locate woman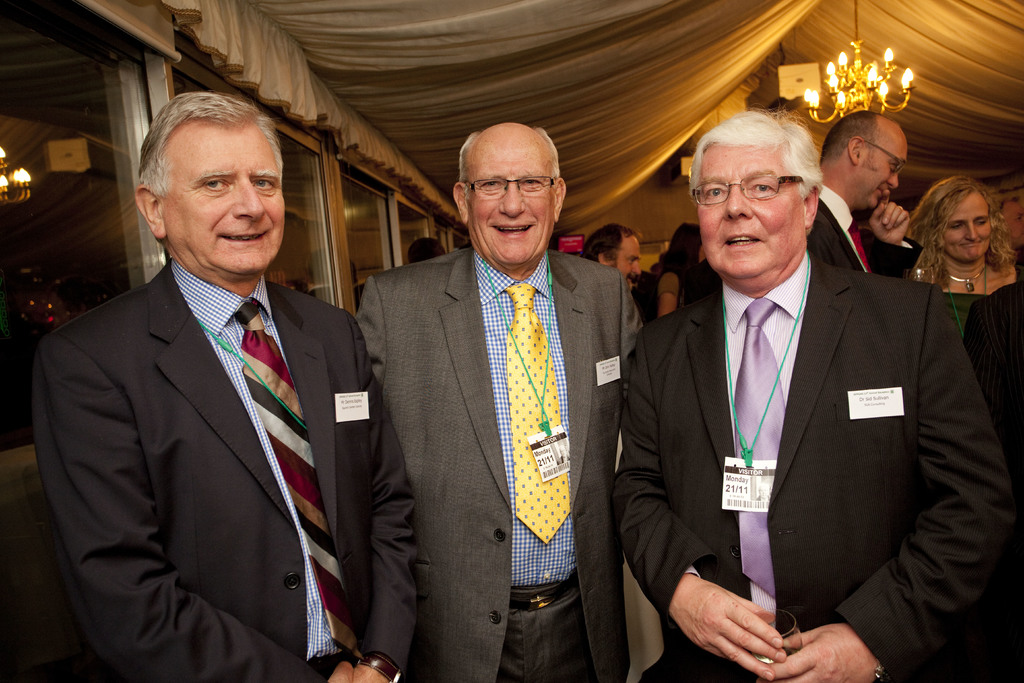
Rect(874, 148, 1023, 329)
